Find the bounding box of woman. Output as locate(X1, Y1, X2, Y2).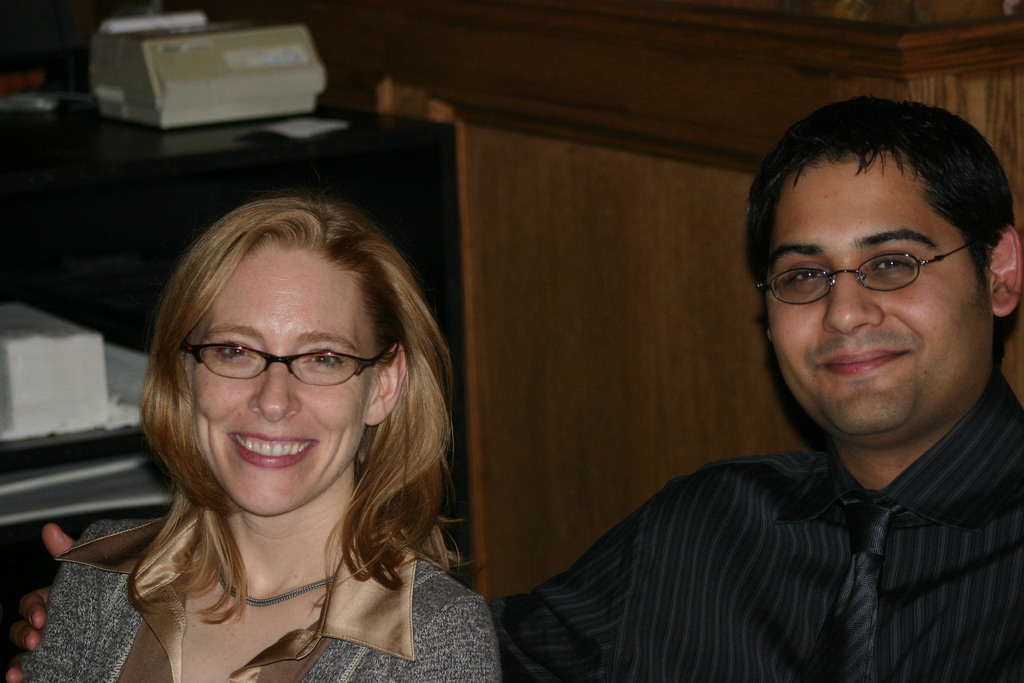
locate(63, 164, 532, 679).
